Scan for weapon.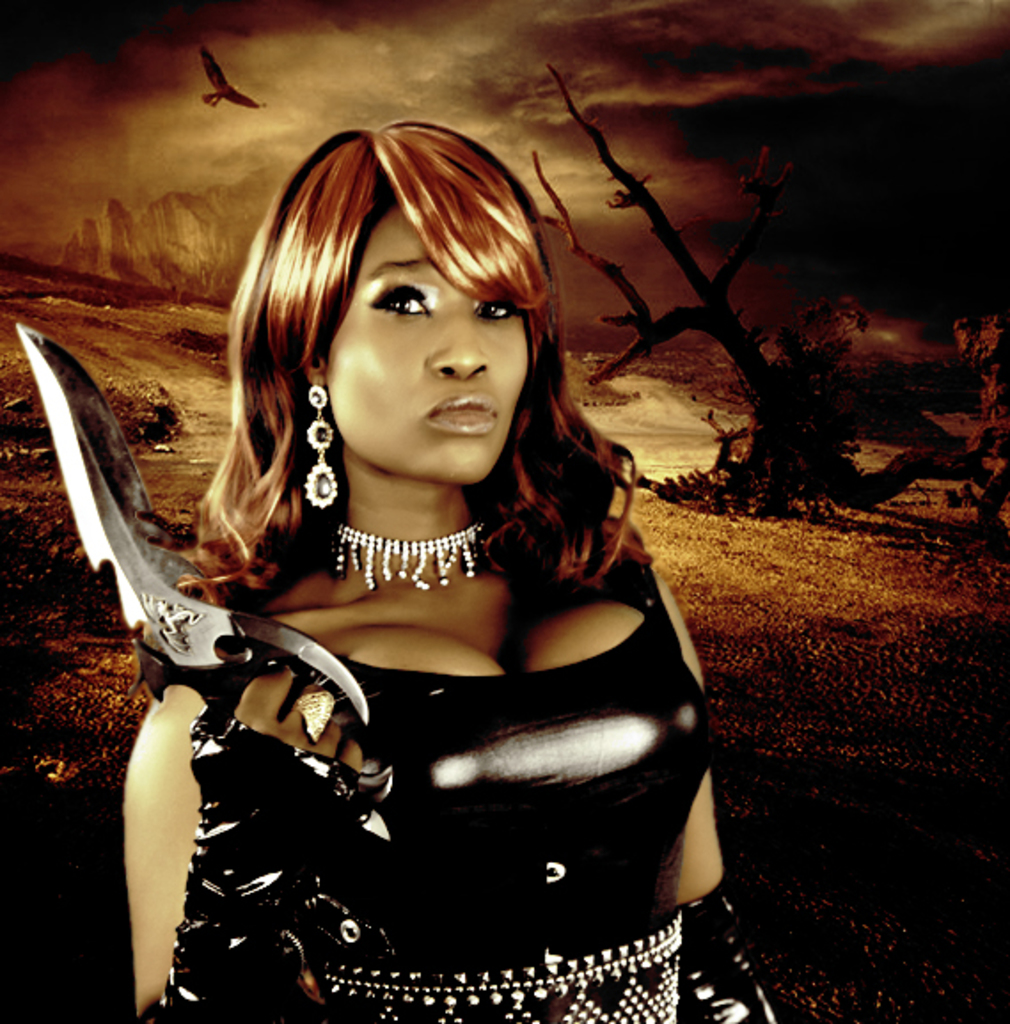
Scan result: select_region(14, 323, 376, 729).
